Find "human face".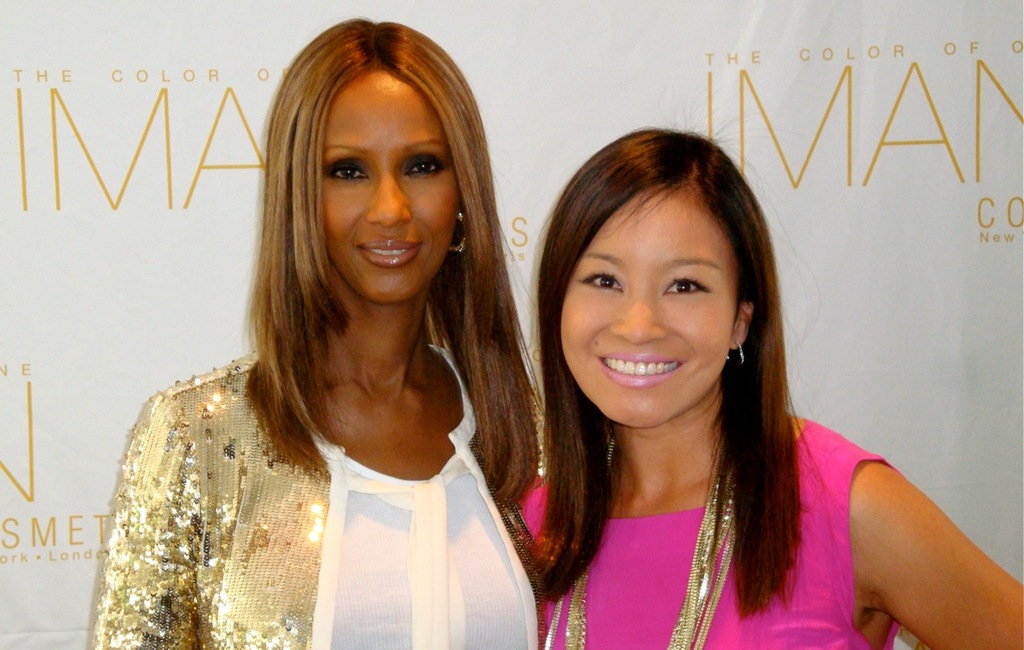
locate(322, 59, 461, 307).
